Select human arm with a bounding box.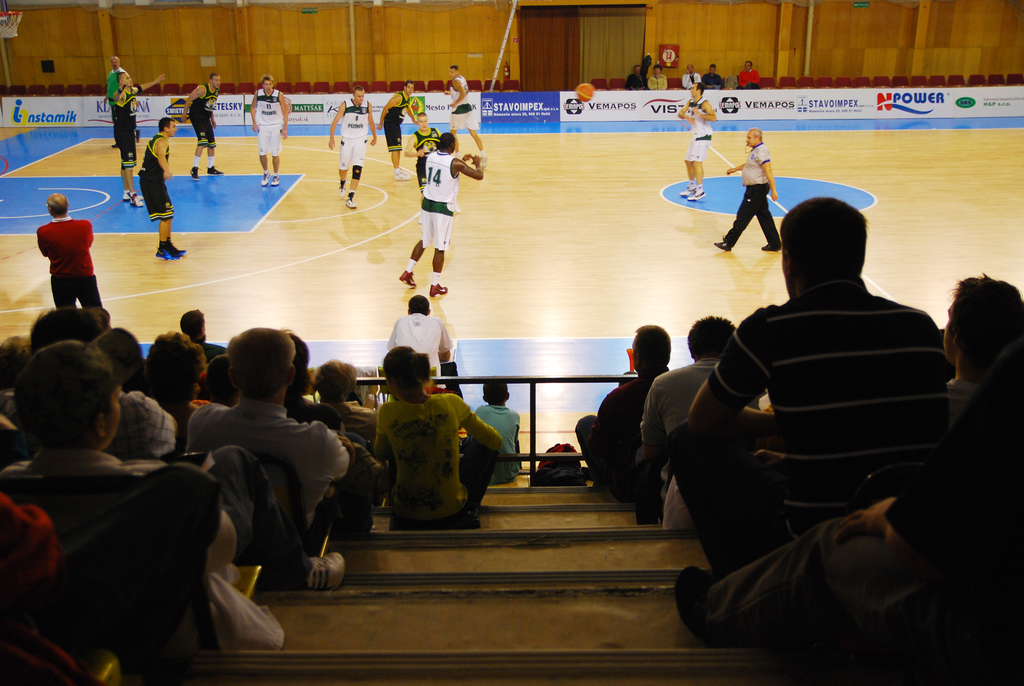
446 78 468 110.
